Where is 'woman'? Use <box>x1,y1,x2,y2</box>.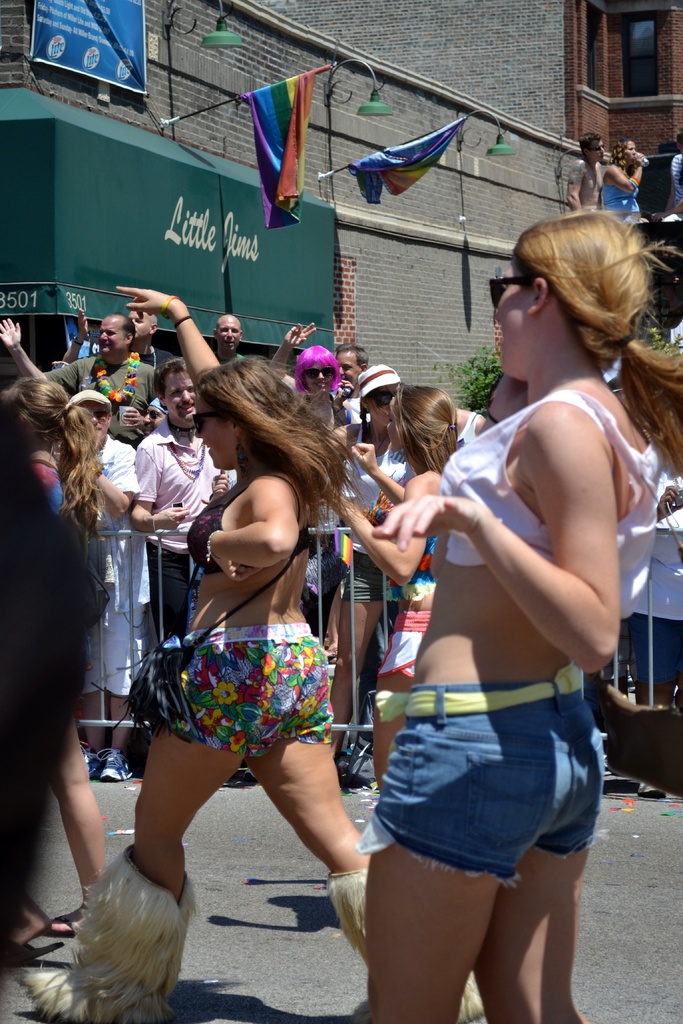
<box>70,384,149,772</box>.
